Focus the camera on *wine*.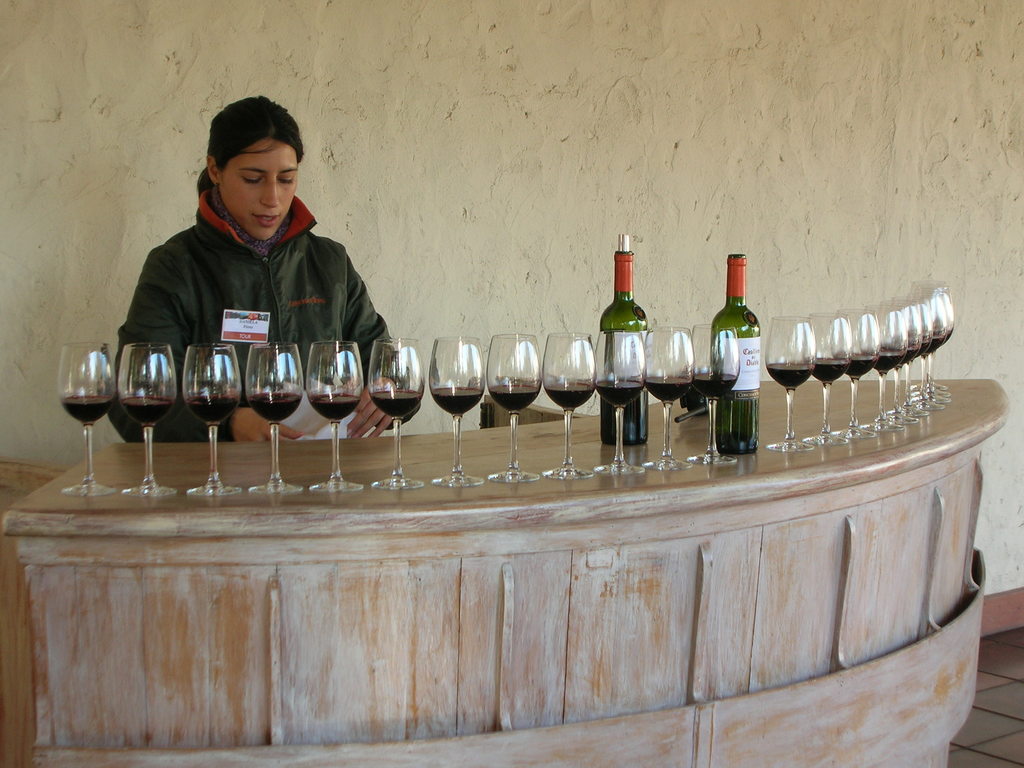
Focus region: locate(943, 326, 952, 340).
